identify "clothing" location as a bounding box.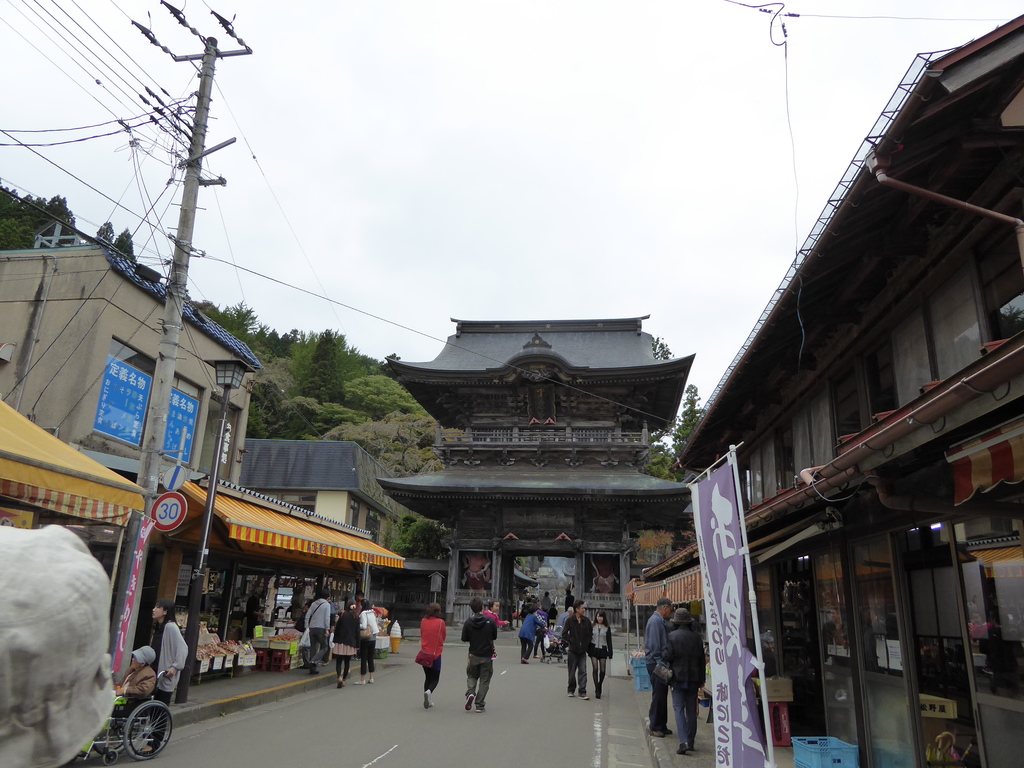
(x1=562, y1=613, x2=588, y2=698).
